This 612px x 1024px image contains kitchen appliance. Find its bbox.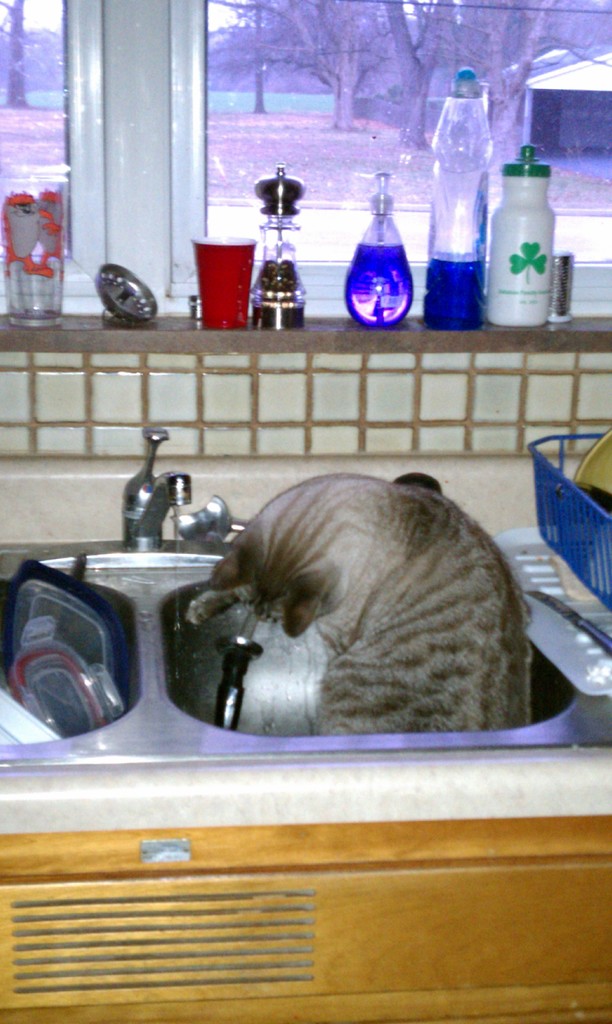
bbox=(347, 183, 420, 326).
